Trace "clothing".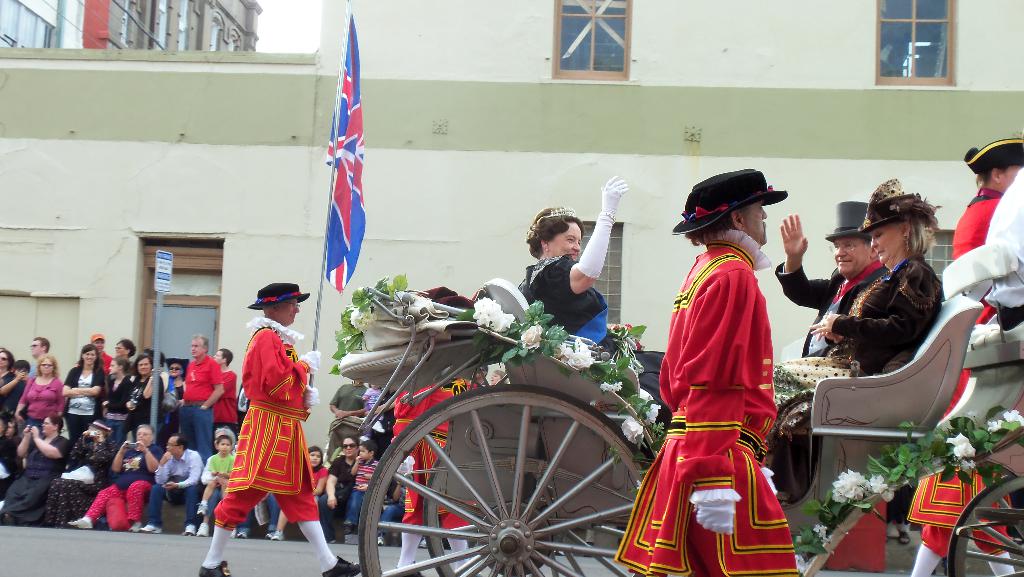
Traced to rect(179, 352, 223, 453).
